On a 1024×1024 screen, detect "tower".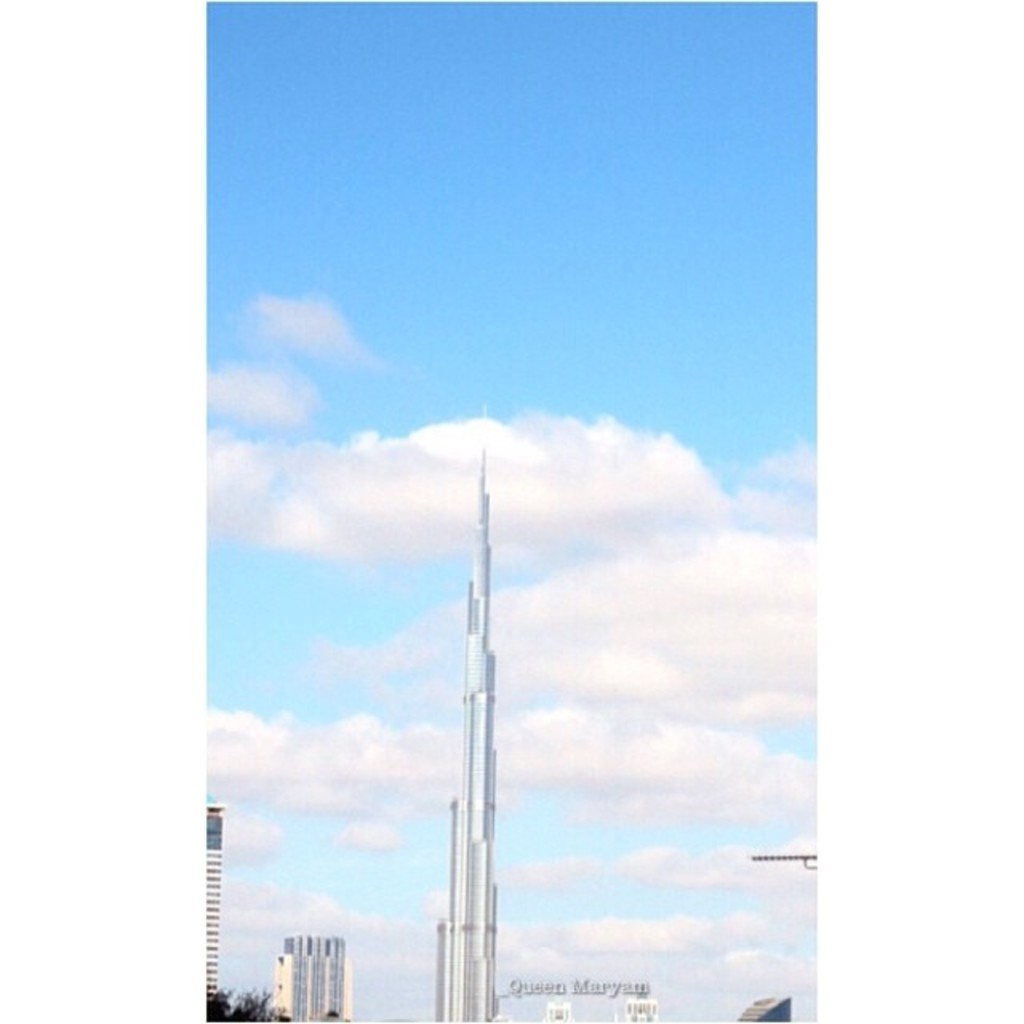
box(274, 946, 341, 1021).
